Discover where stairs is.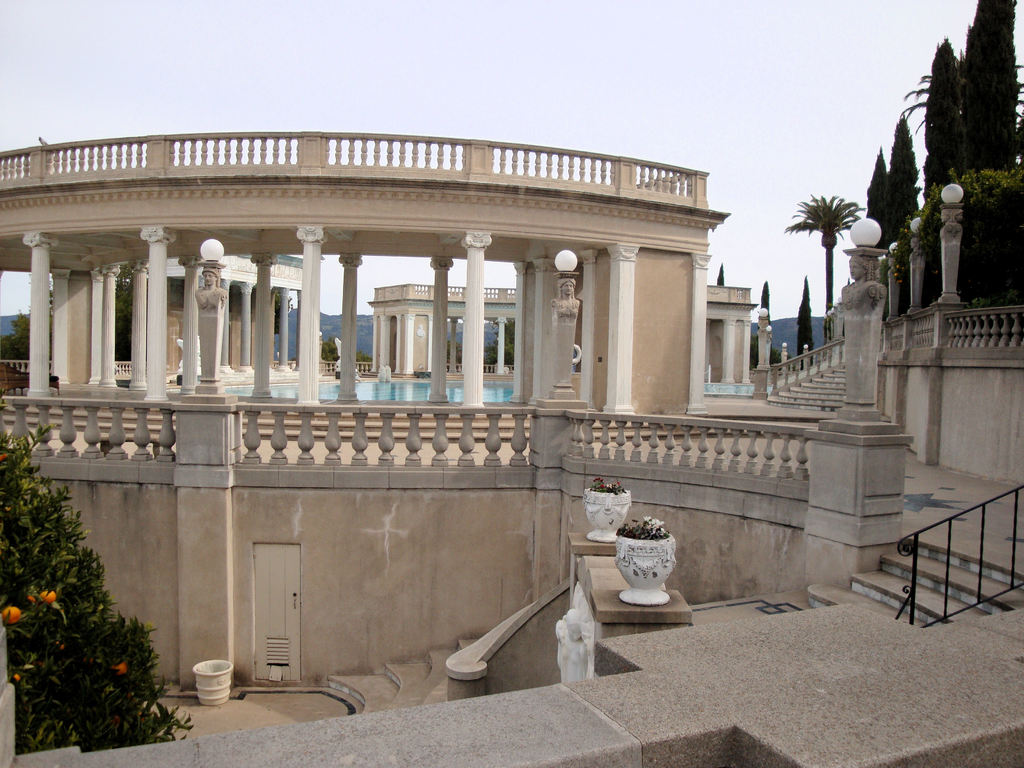
Discovered at (322,633,481,721).
